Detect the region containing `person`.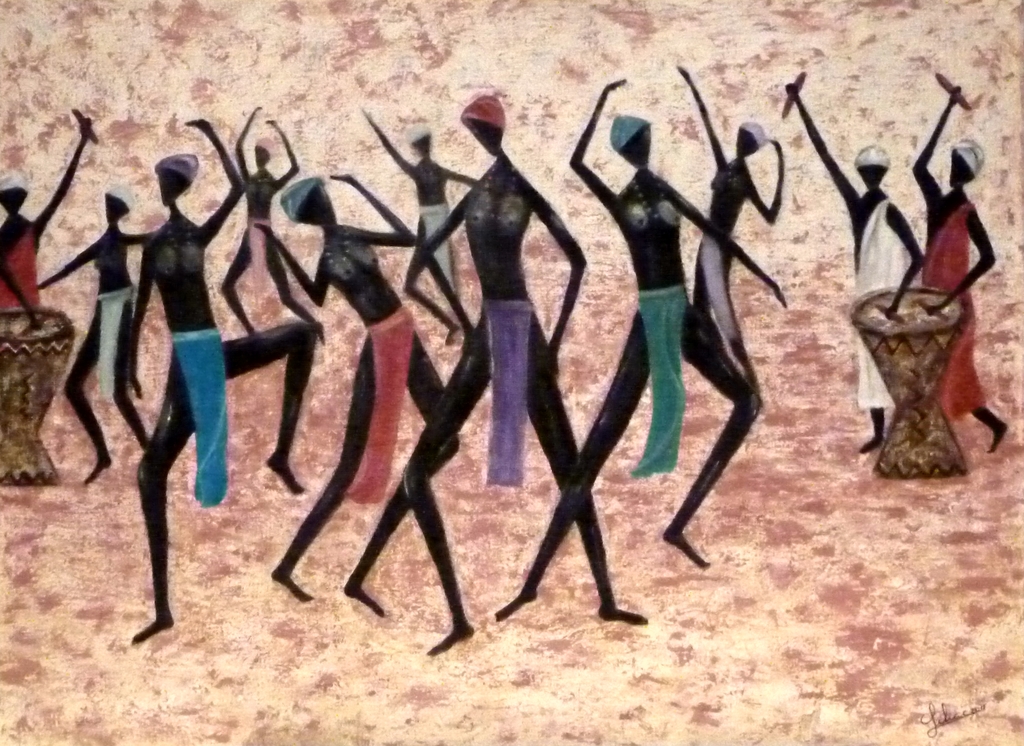
<bbox>0, 115, 92, 318</bbox>.
